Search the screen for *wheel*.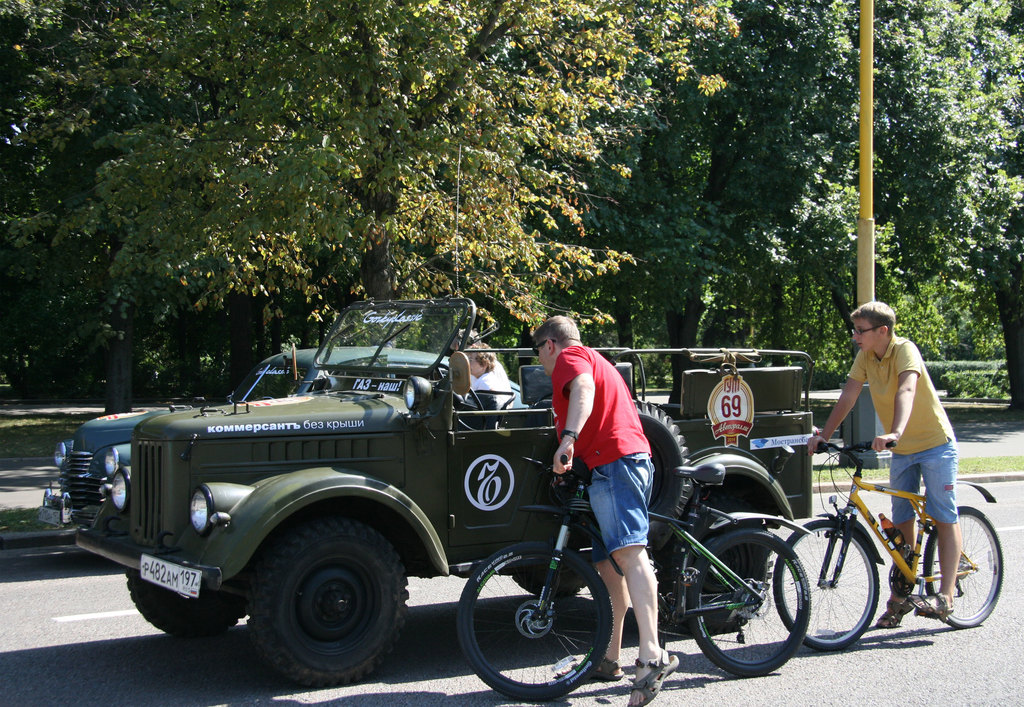
Found at 432 362 488 432.
